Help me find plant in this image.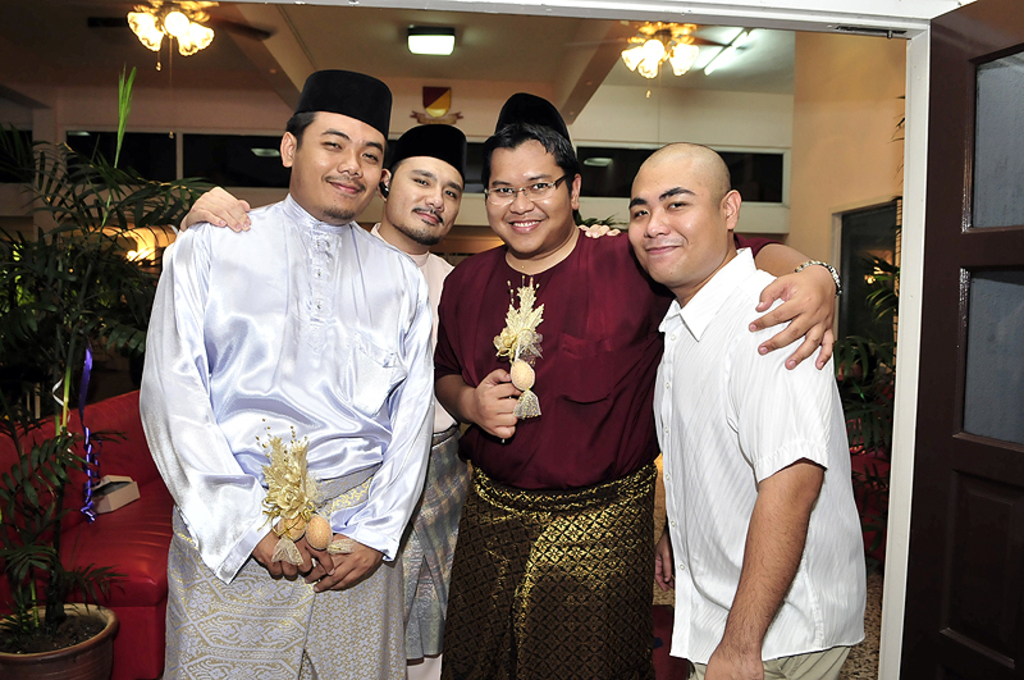
Found it: <bbox>826, 90, 908, 455</bbox>.
